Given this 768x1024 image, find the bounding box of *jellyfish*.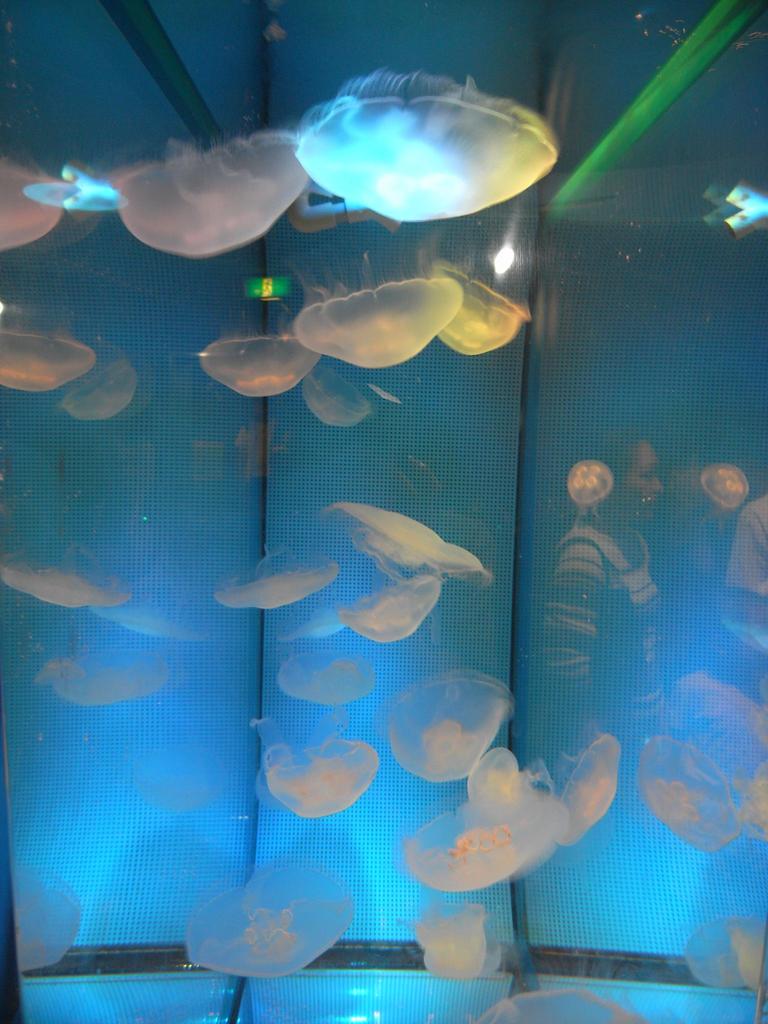
x1=195 y1=330 x2=324 y2=401.
